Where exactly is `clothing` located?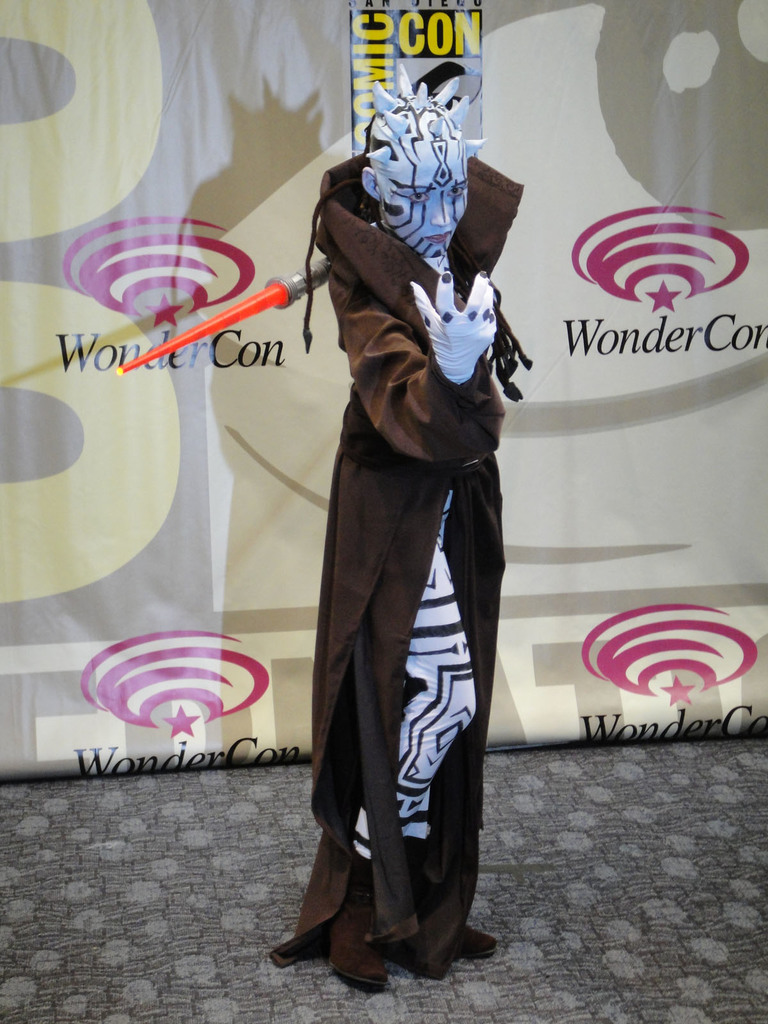
Its bounding box is 284,64,540,984.
